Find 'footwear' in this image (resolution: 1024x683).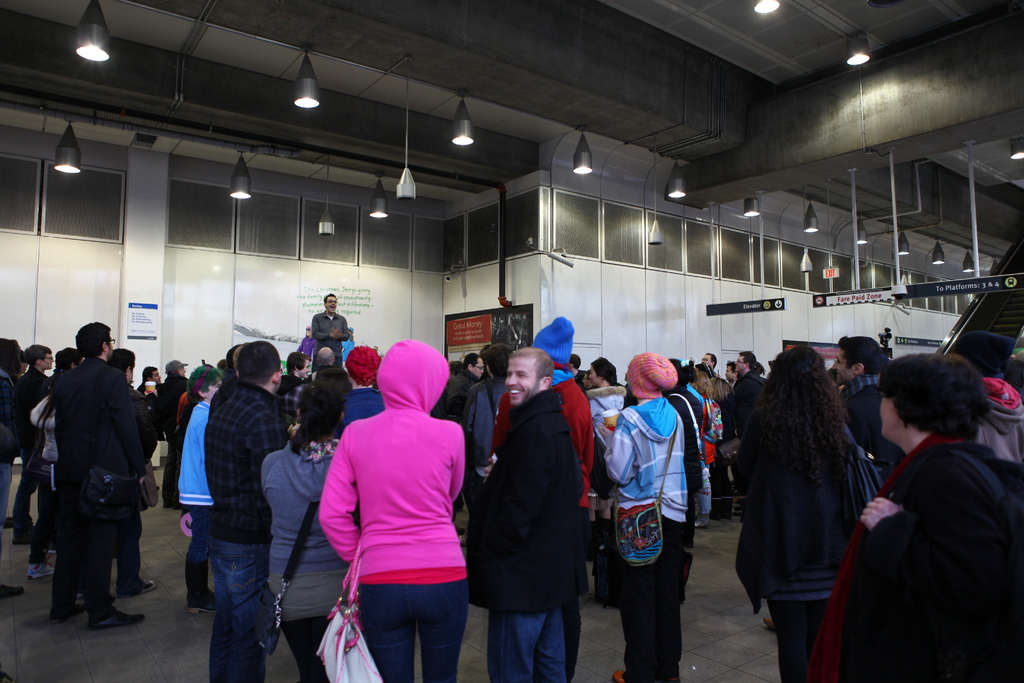
x1=26, y1=562, x2=59, y2=580.
